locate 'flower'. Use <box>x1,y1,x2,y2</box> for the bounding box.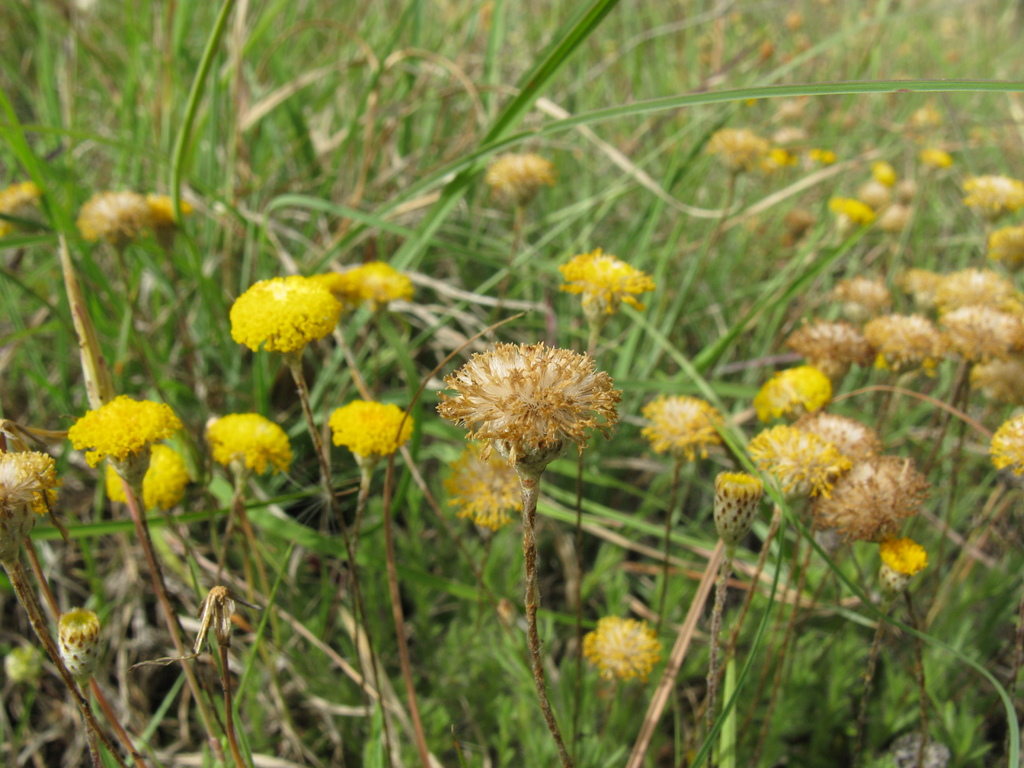
<box>968,172,1023,221</box>.
